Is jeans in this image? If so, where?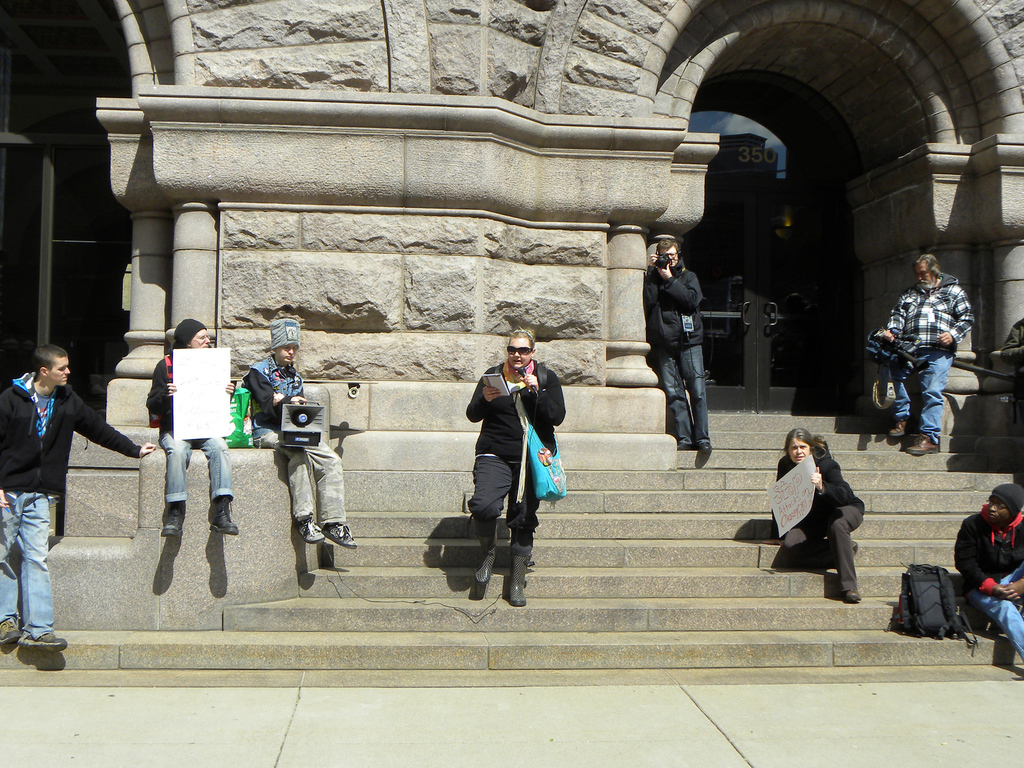
Yes, at (left=658, top=337, right=726, bottom=456).
